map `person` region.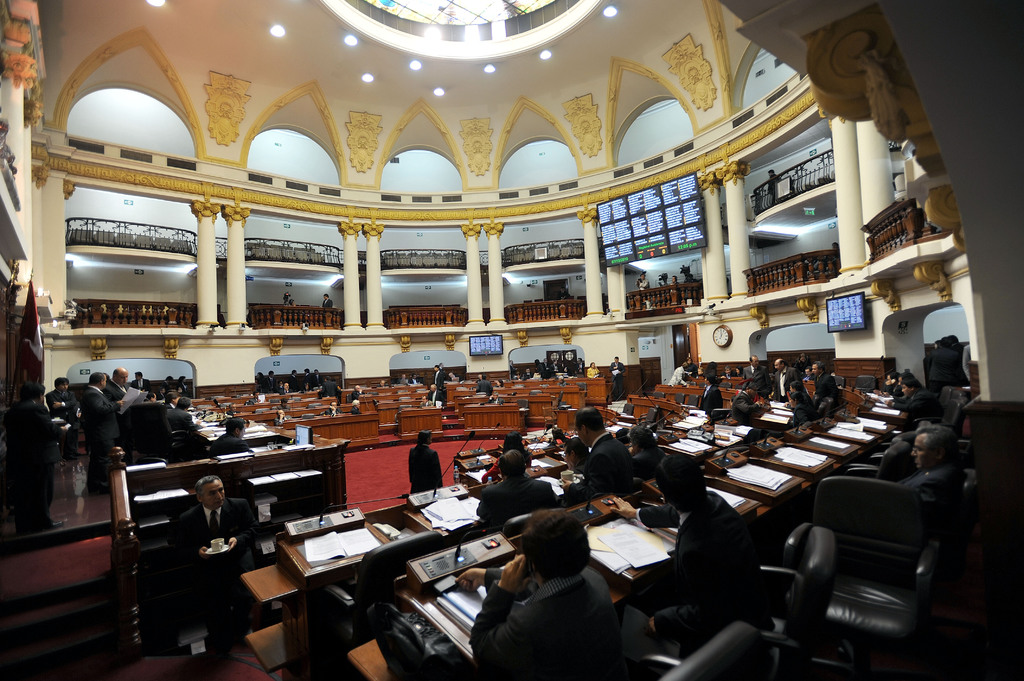
Mapped to crop(766, 168, 782, 200).
